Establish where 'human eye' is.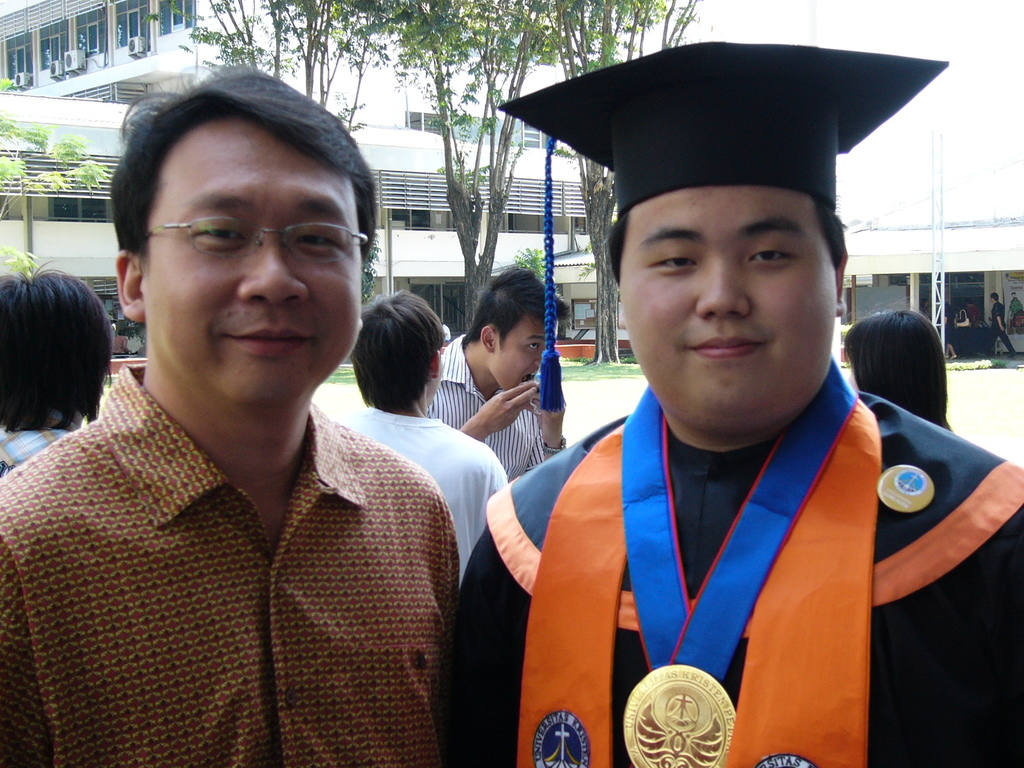
Established at region(190, 216, 247, 251).
